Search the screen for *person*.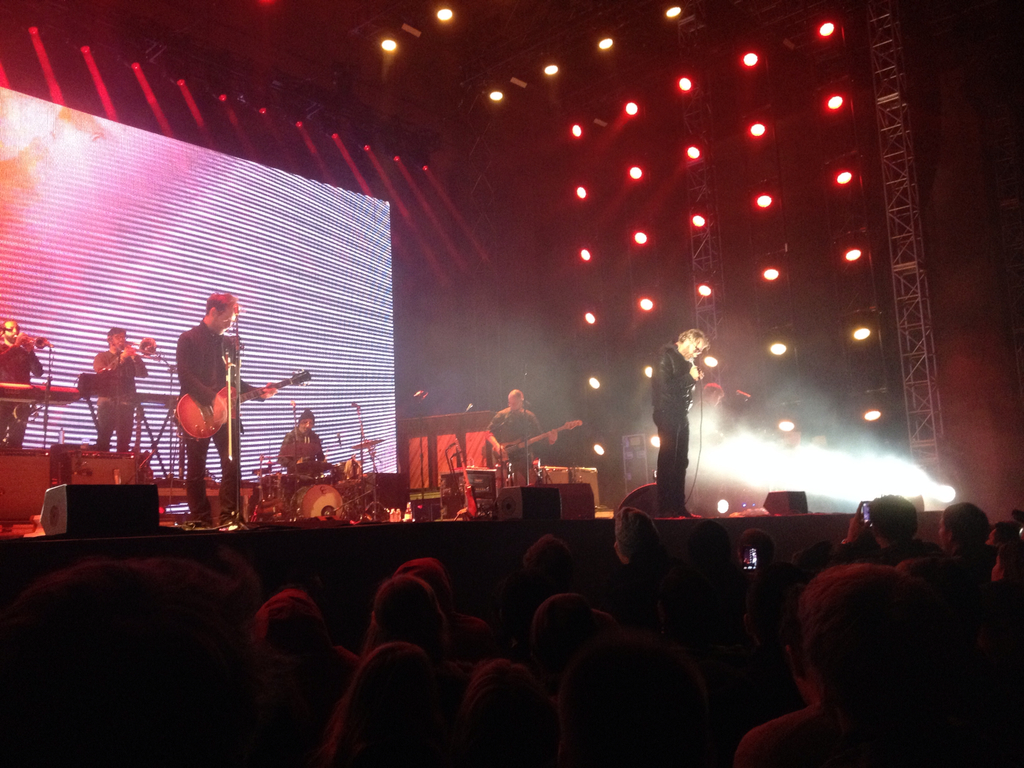
Found at <box>0,552,271,767</box>.
